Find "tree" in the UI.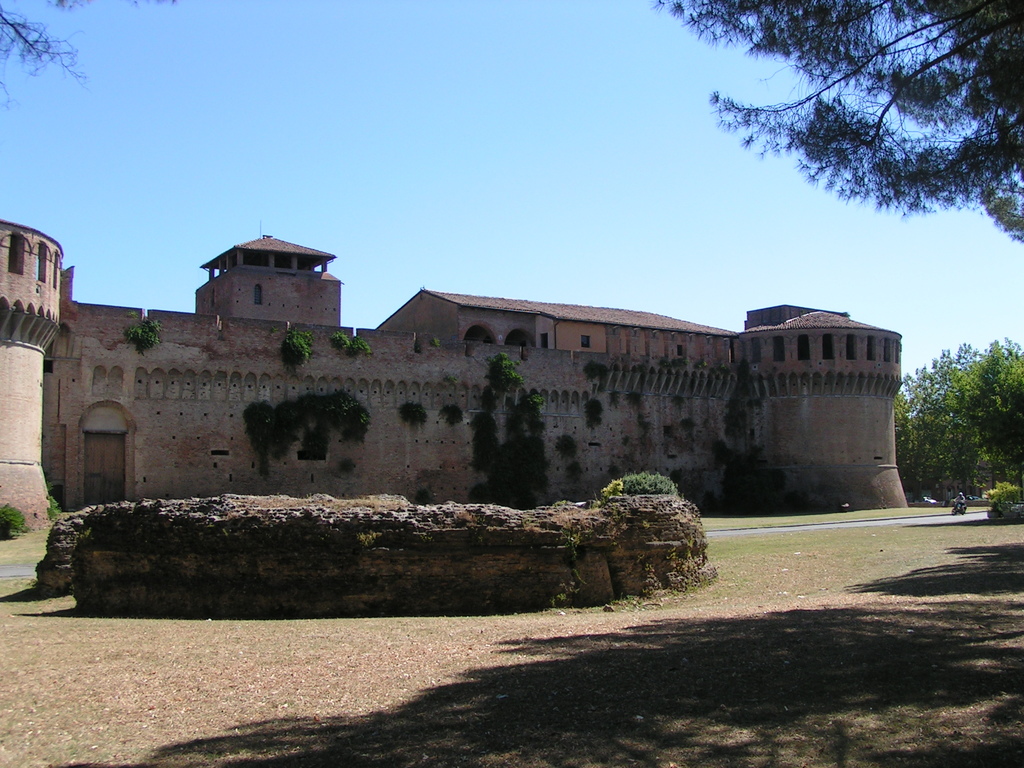
UI element at (x1=0, y1=0, x2=177, y2=121).
